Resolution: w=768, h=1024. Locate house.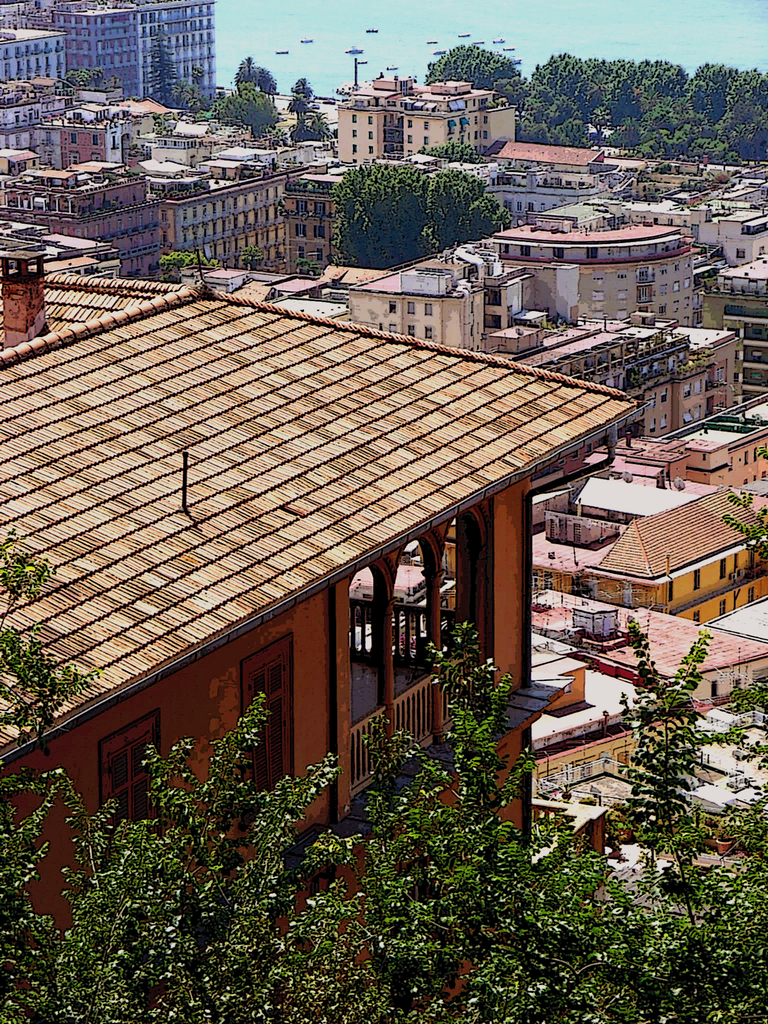
(left=0, top=85, right=58, bottom=168).
